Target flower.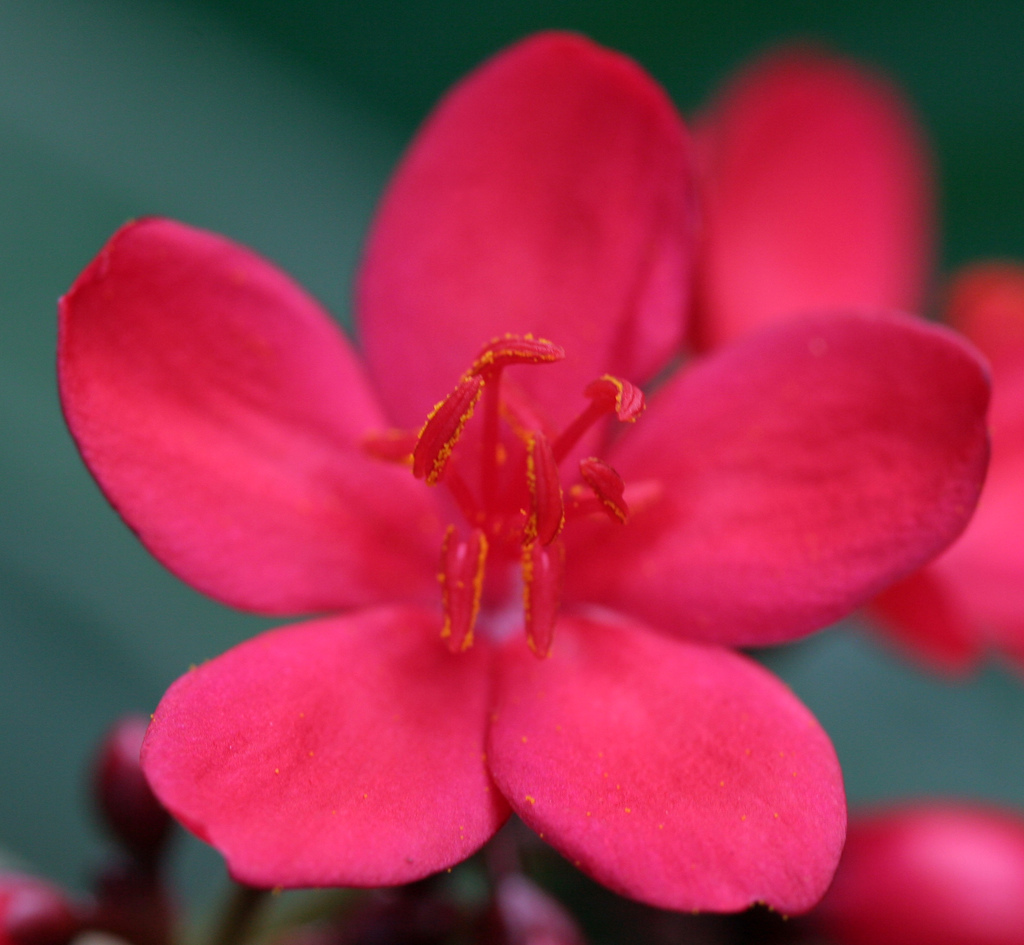
Target region: {"left": 17, "top": 65, "right": 975, "bottom": 944}.
